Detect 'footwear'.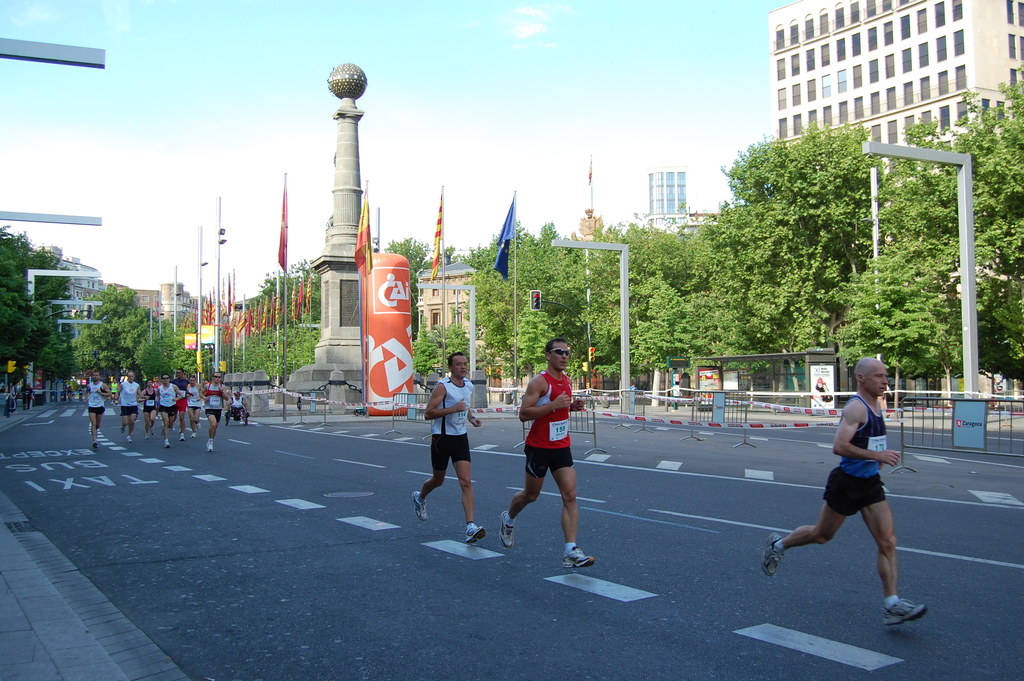
Detected at 413, 490, 428, 527.
